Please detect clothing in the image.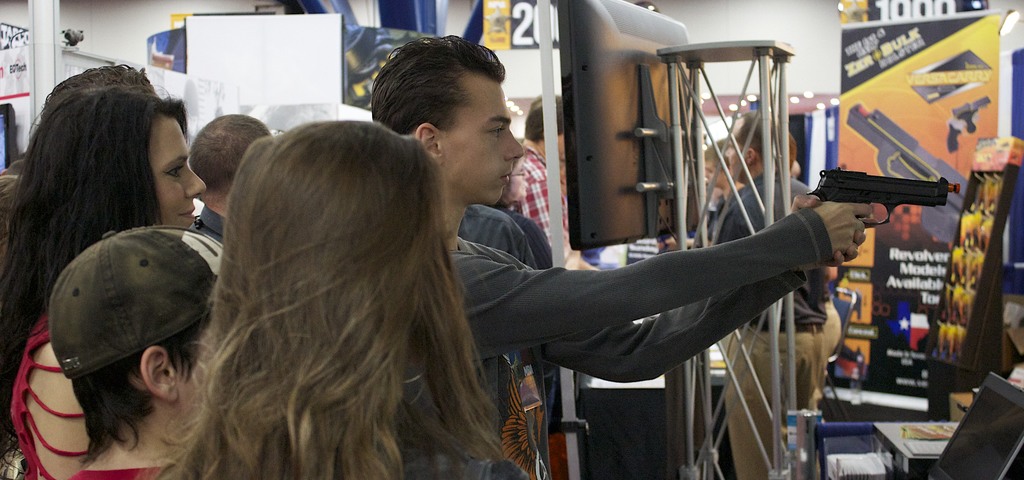
bbox=[407, 203, 829, 479].
